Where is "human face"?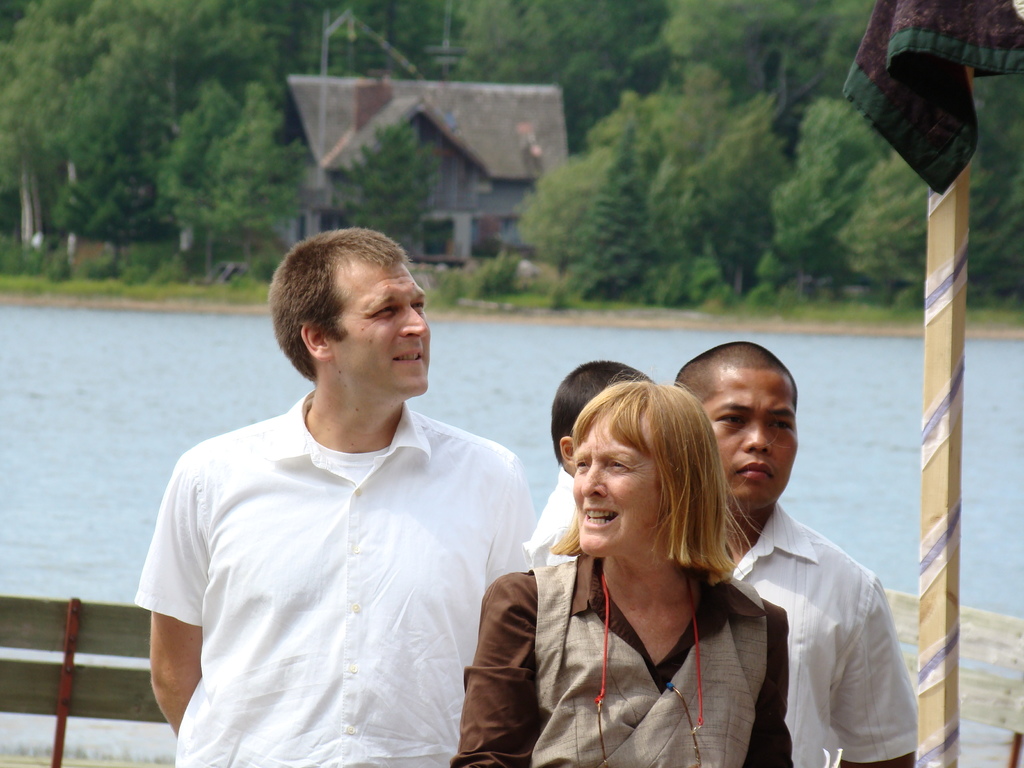
box=[333, 258, 431, 391].
